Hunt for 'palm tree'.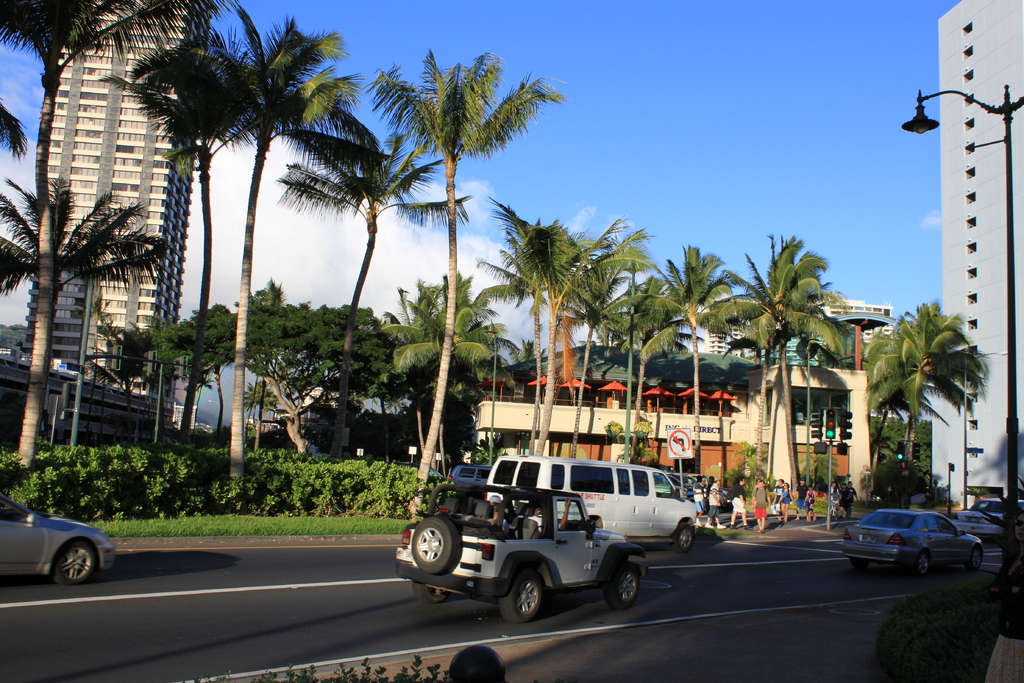
Hunted down at 630,254,716,514.
